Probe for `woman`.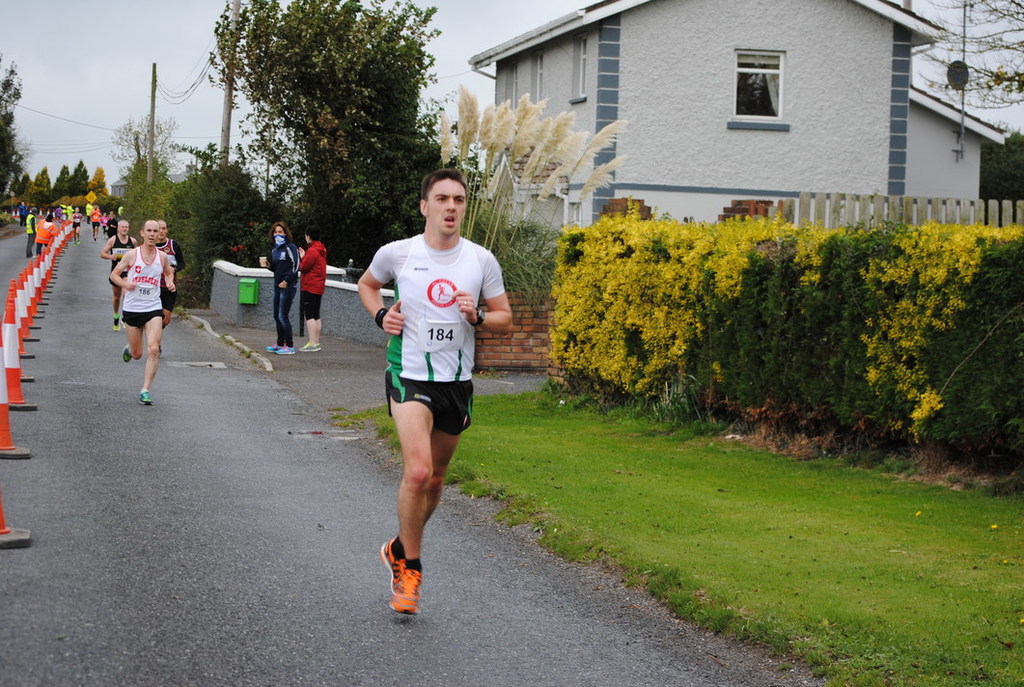
Probe result: left=264, top=219, right=293, bottom=354.
